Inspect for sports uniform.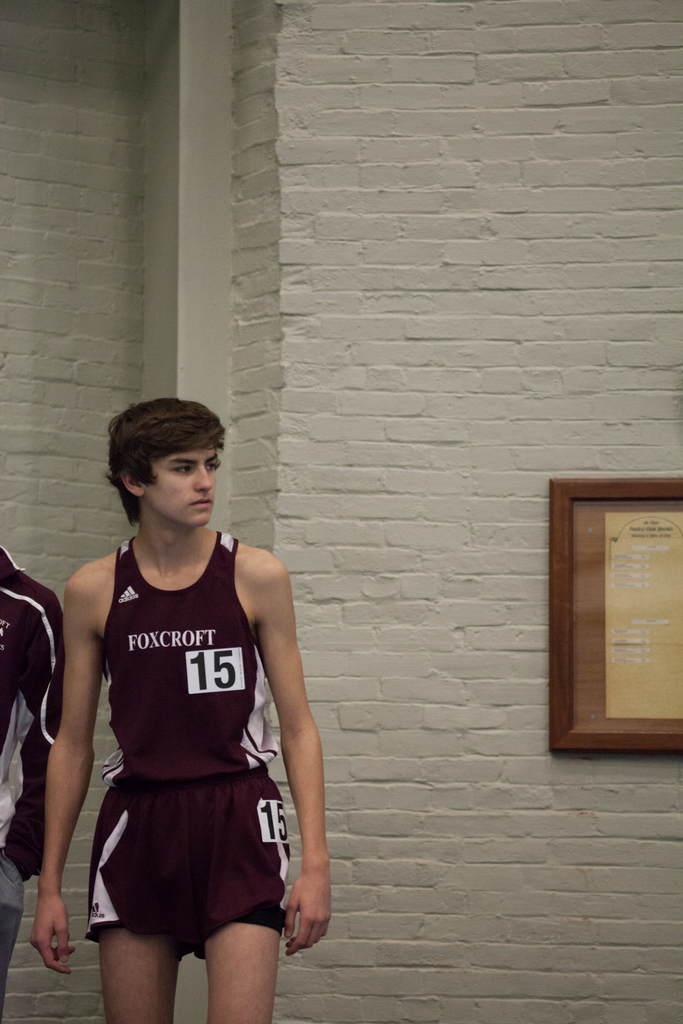
Inspection: 0 534 88 1019.
